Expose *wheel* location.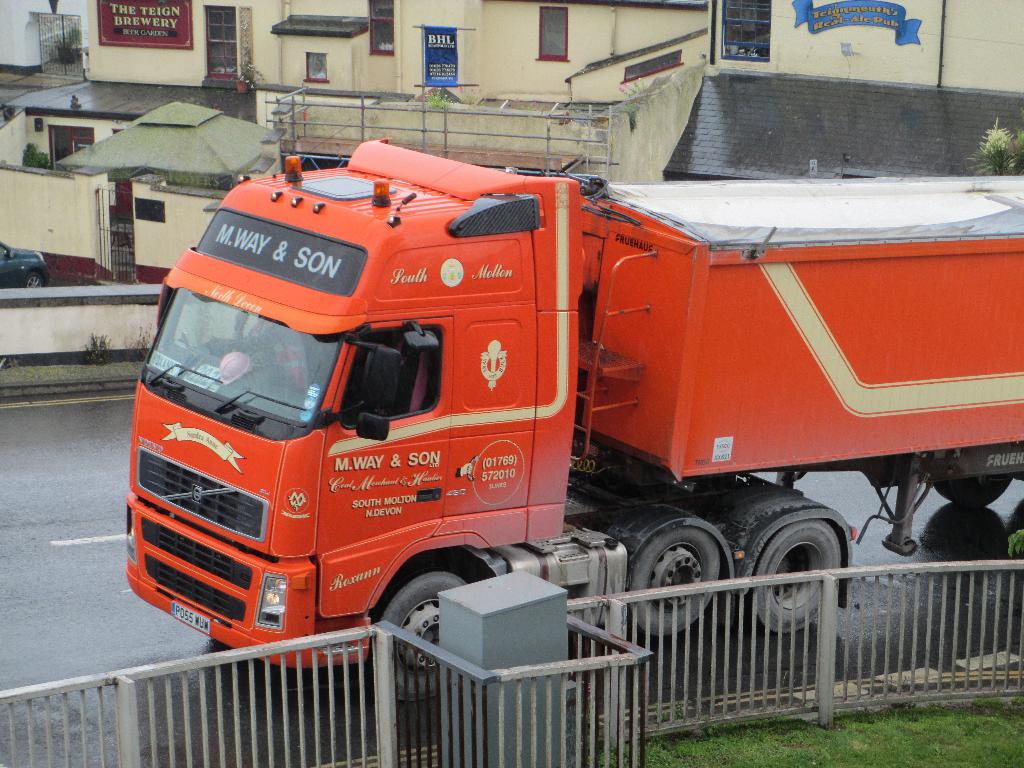
Exposed at {"x1": 27, "y1": 274, "x2": 47, "y2": 290}.
